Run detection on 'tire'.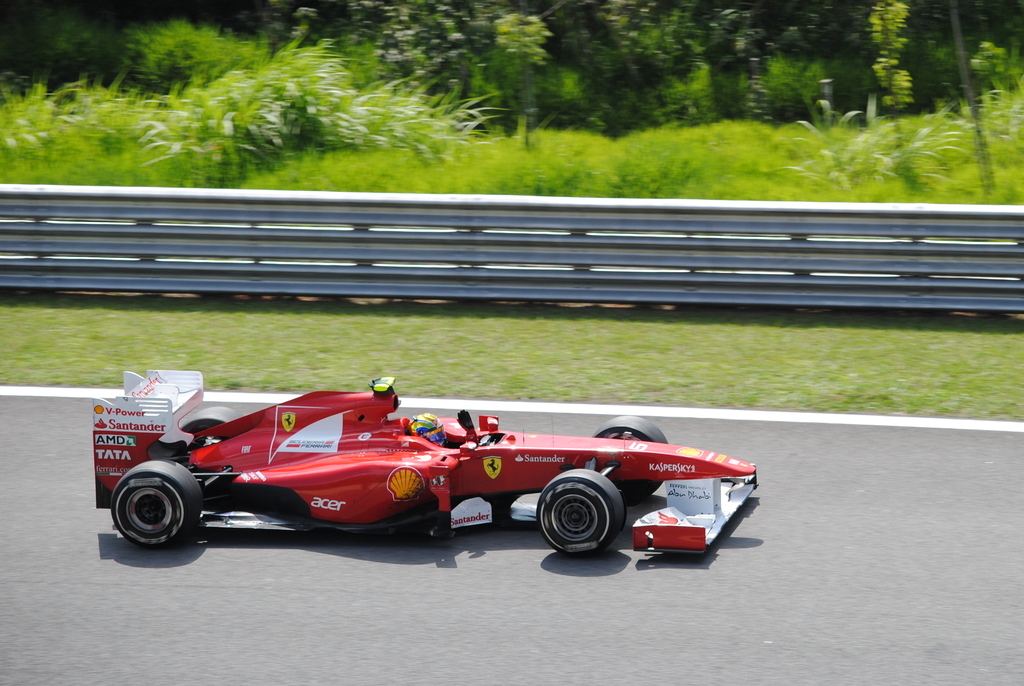
Result: l=591, t=417, r=669, b=503.
